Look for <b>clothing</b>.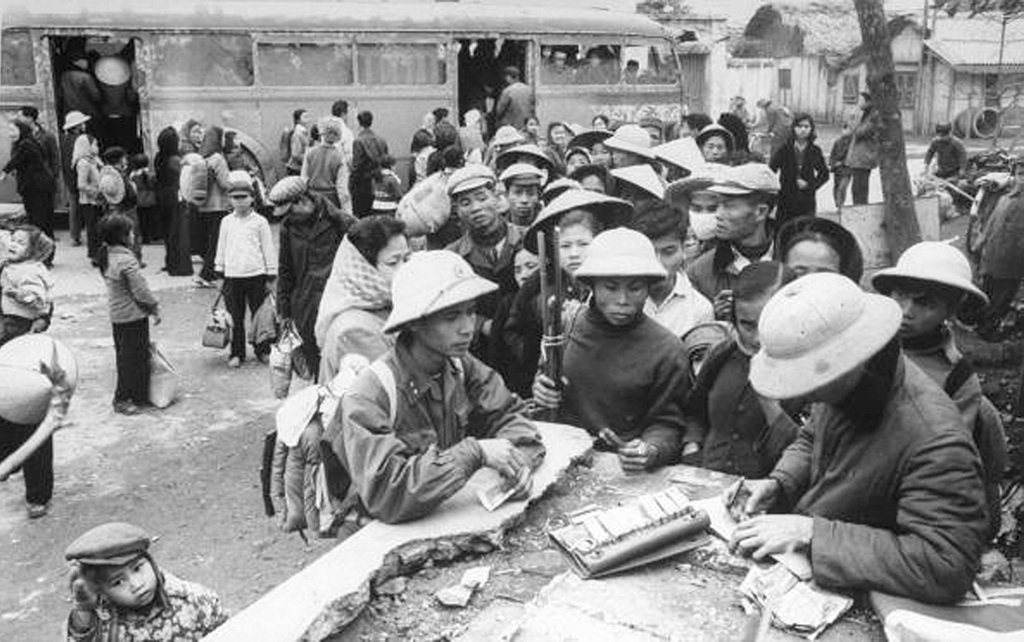
Found: [left=74, top=151, right=106, bottom=234].
